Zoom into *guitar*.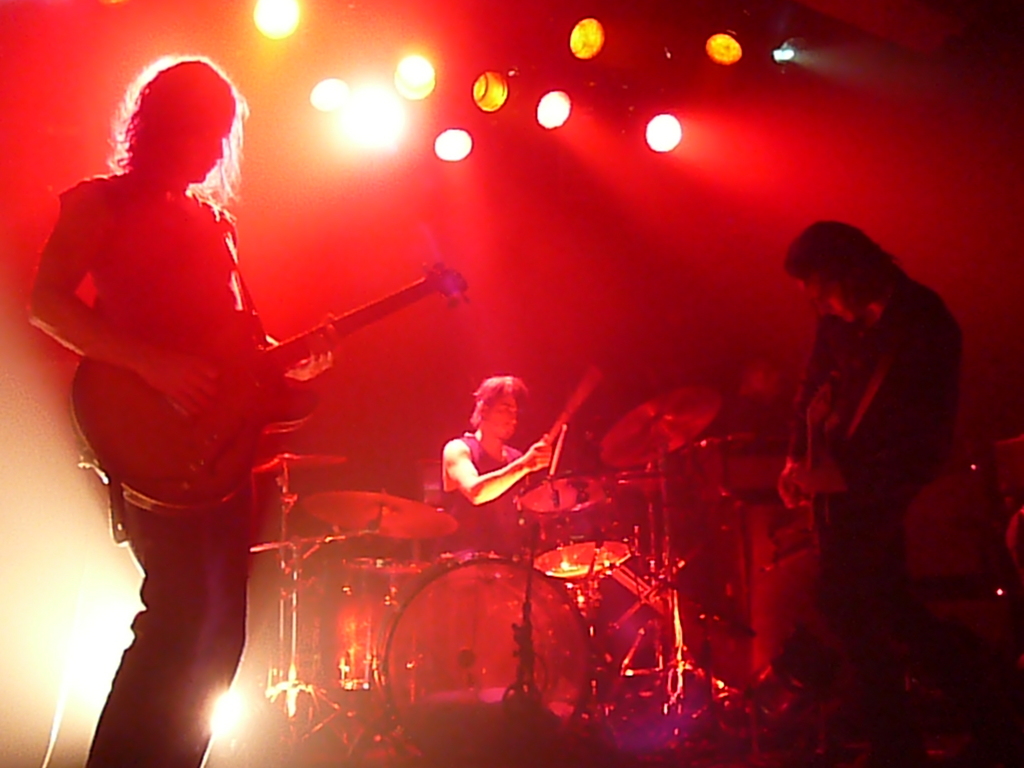
Zoom target: [64, 254, 472, 524].
